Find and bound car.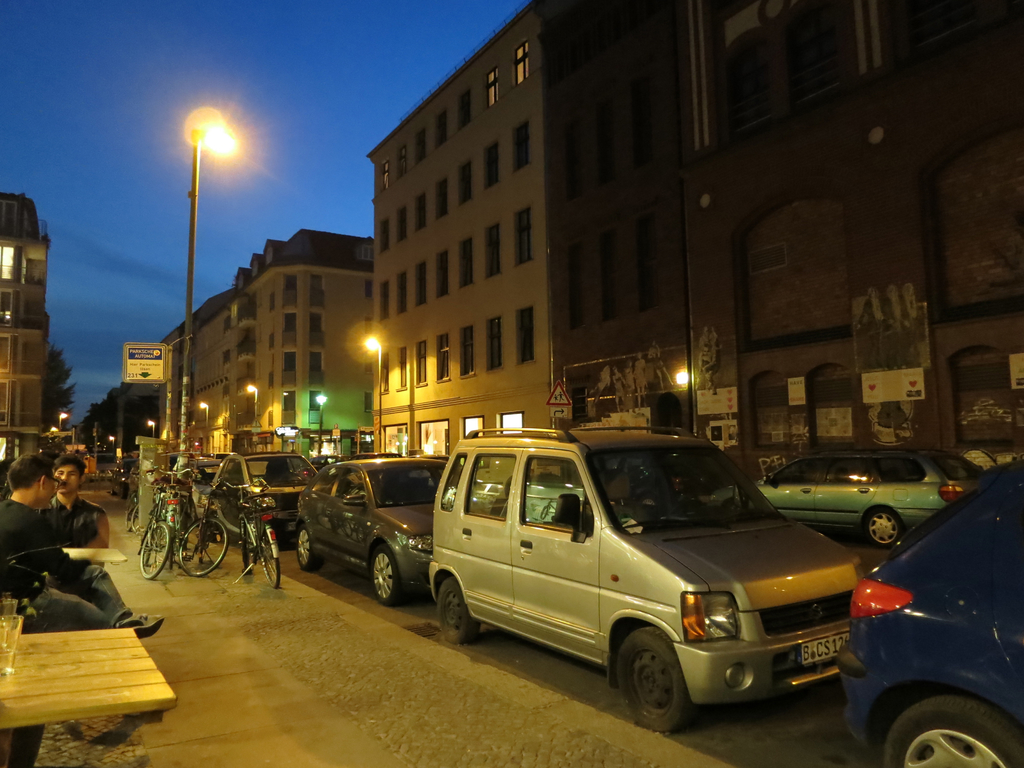
Bound: left=191, top=450, right=218, bottom=521.
